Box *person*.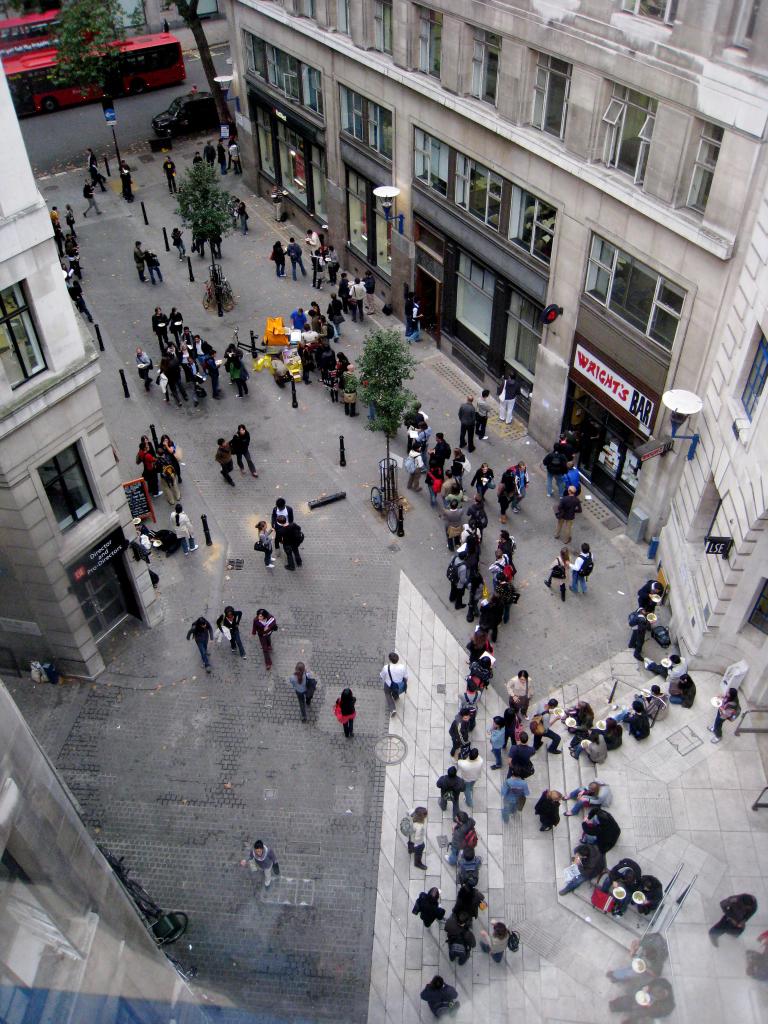
bbox=(147, 248, 161, 283).
